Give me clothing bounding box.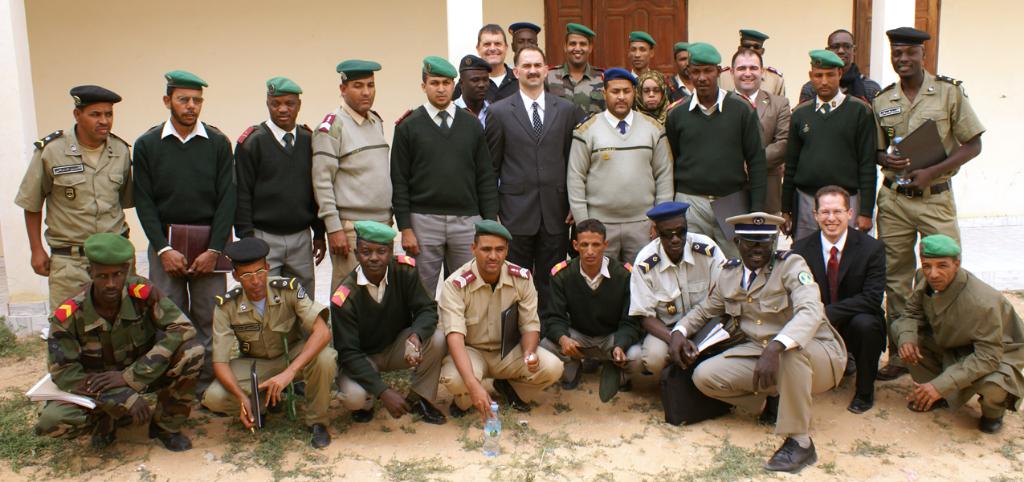
<bbox>200, 270, 334, 419</bbox>.
